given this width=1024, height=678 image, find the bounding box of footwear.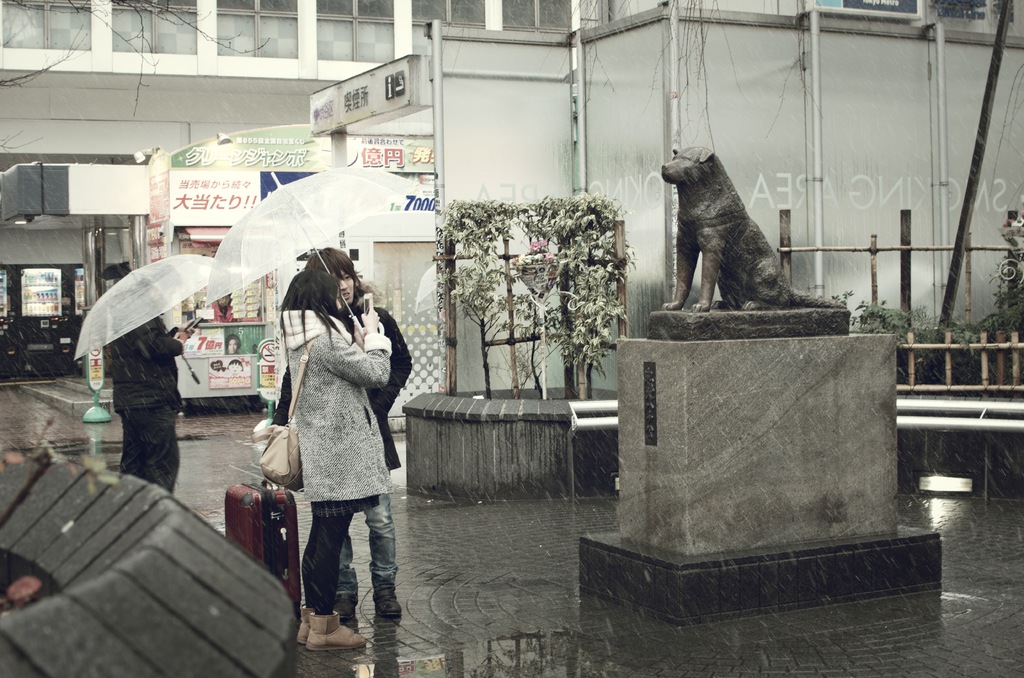
(x1=303, y1=613, x2=368, y2=647).
